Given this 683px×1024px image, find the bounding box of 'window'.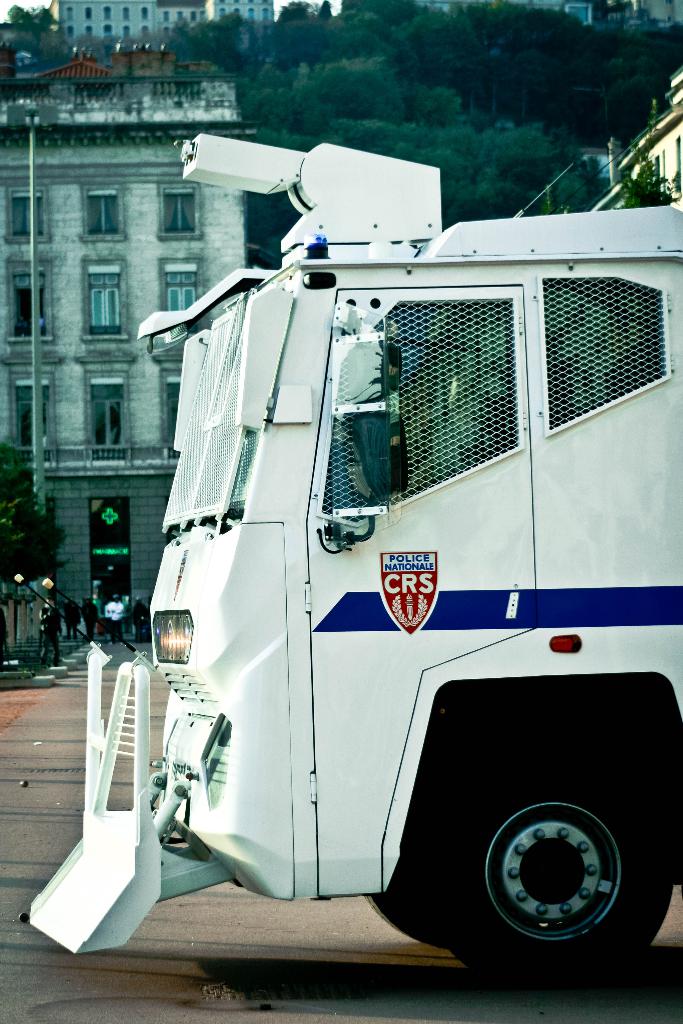
12,274,46,339.
